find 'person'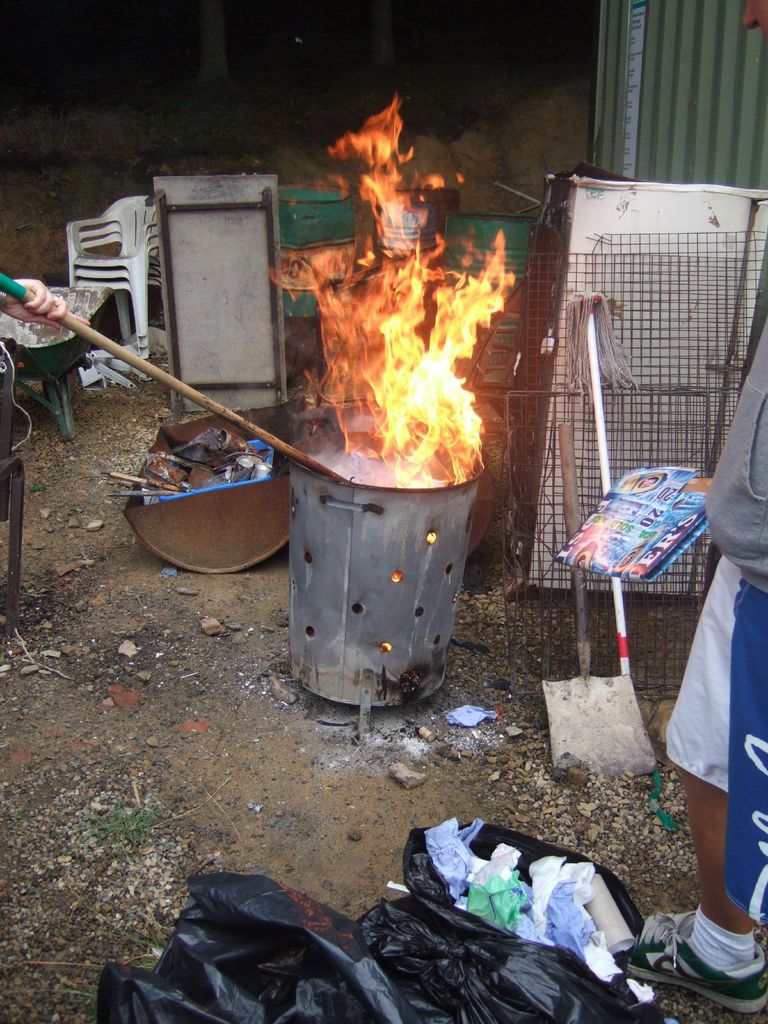
detection(612, 0, 767, 1015)
